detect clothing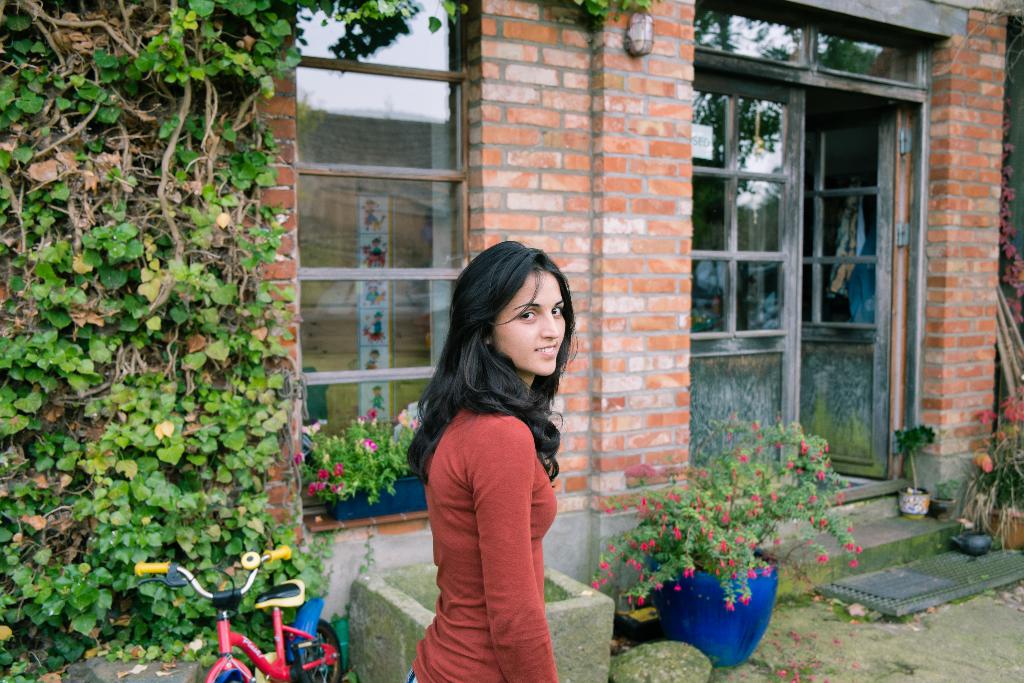
<bbox>408, 394, 597, 646</bbox>
